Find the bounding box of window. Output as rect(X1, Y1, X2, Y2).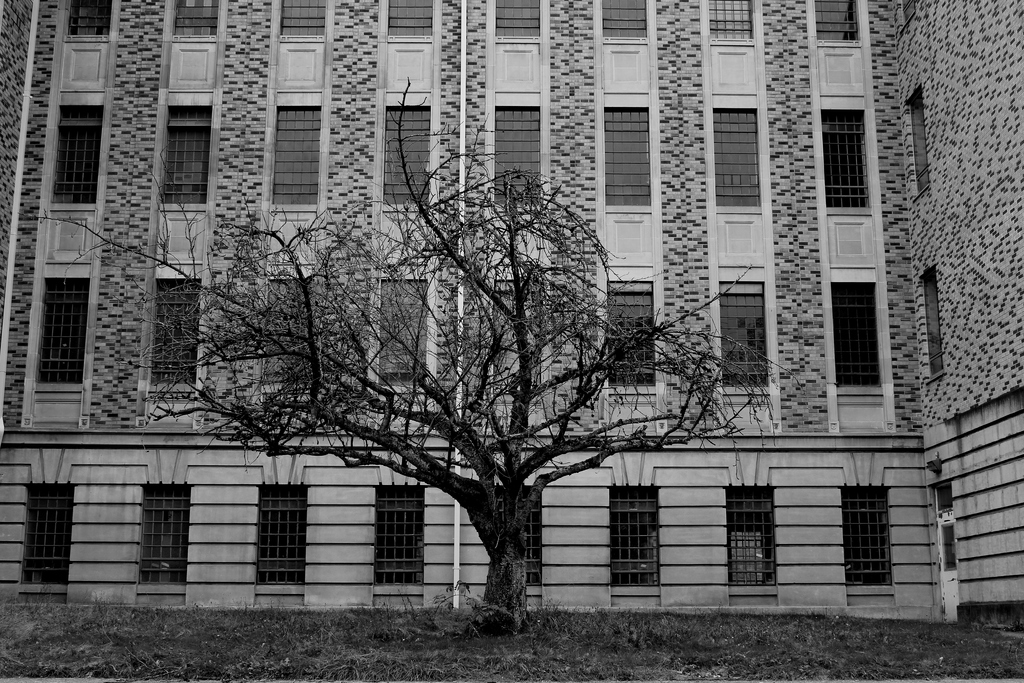
rect(913, 92, 931, 186).
